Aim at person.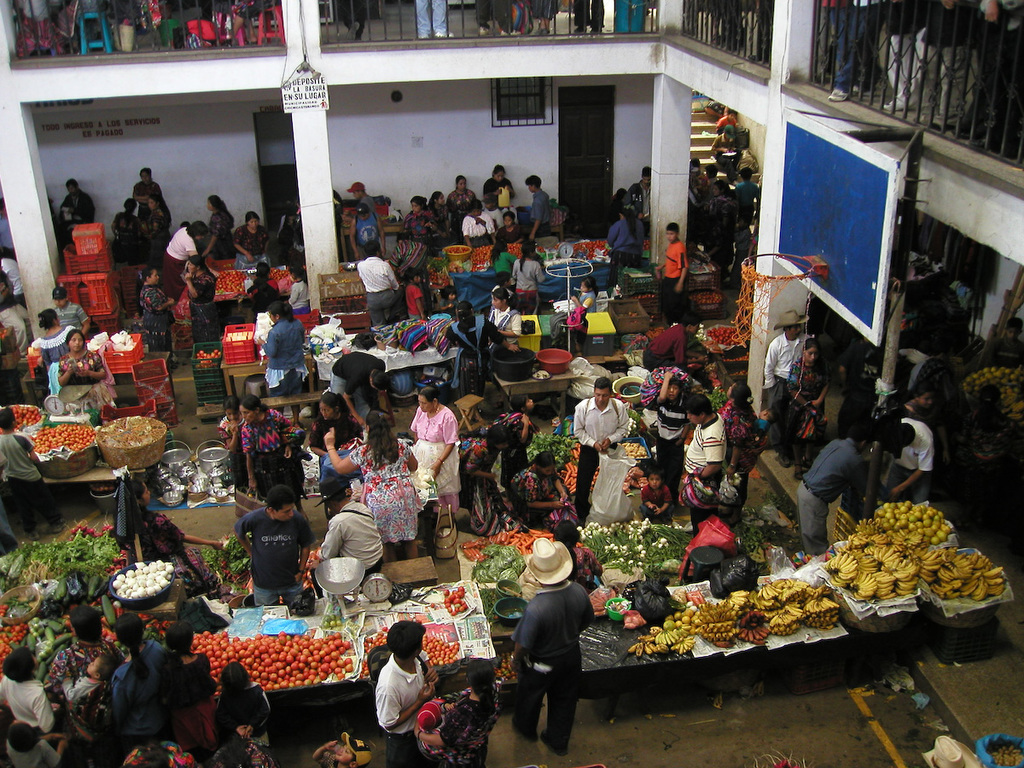
Aimed at 30:307:74:377.
